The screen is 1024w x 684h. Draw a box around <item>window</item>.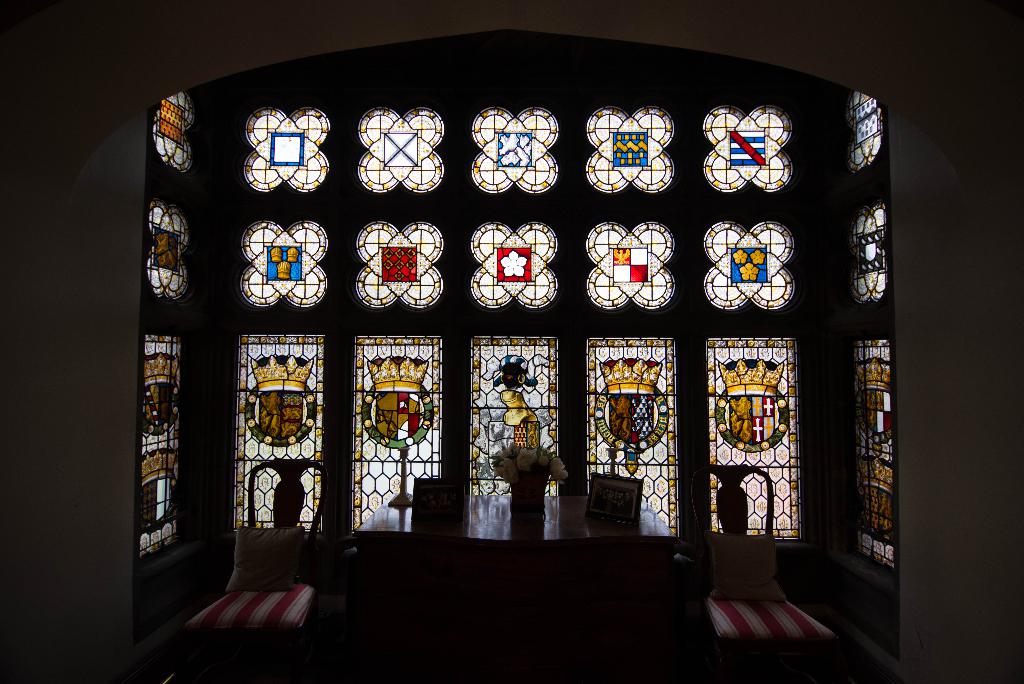
708/318/814/523.
